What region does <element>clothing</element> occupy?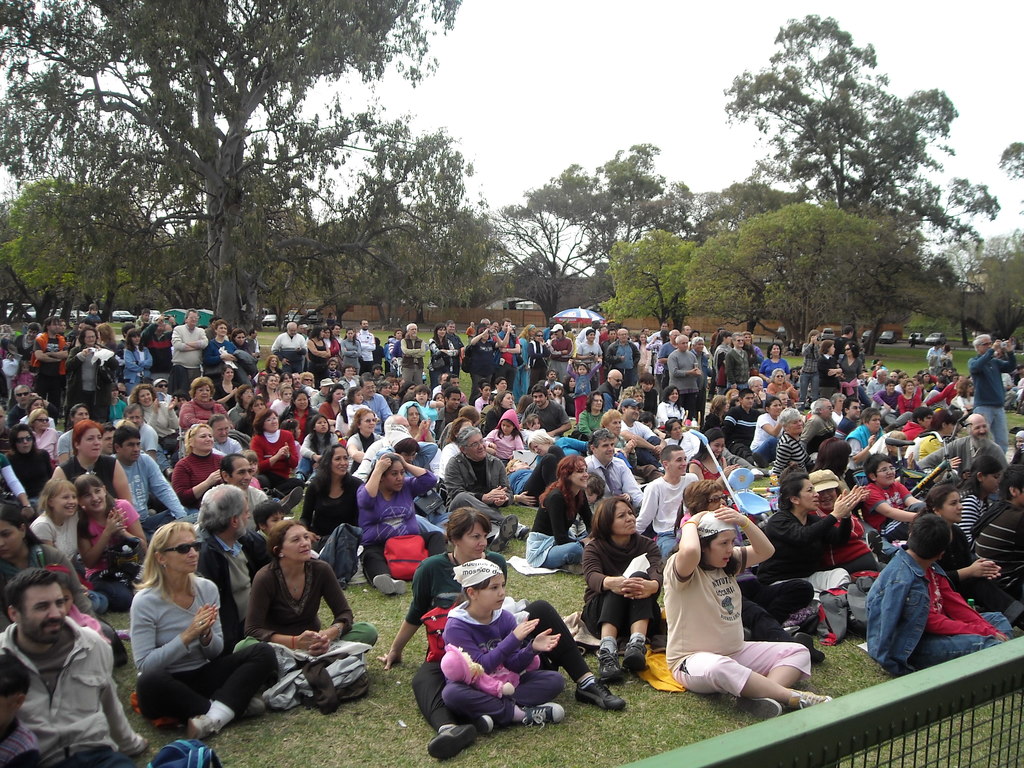
bbox=(317, 401, 346, 424).
